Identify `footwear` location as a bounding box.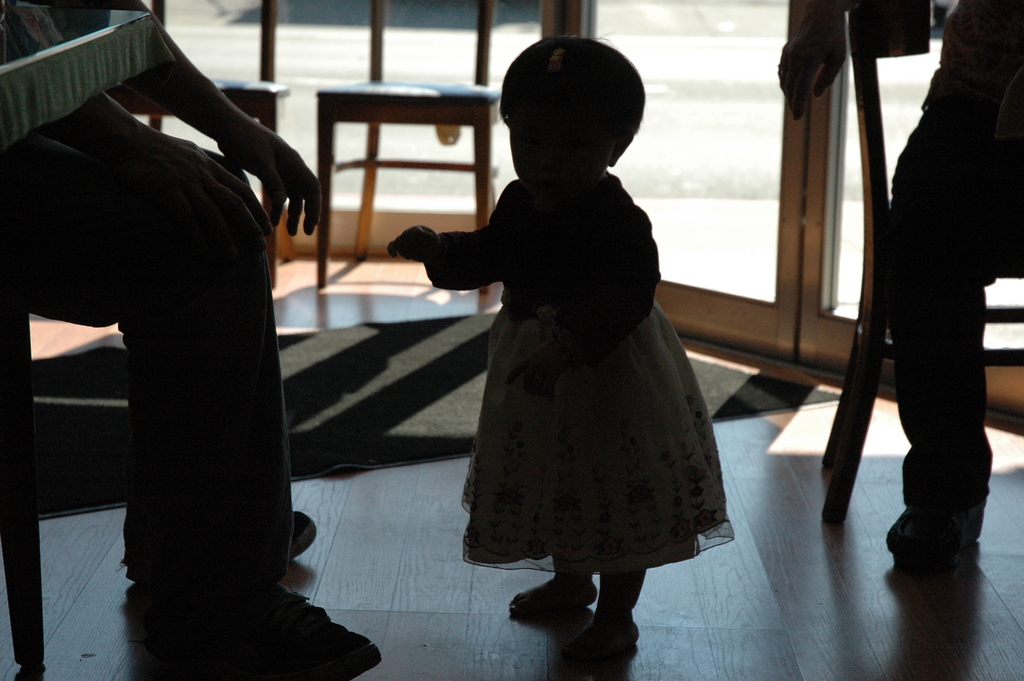
[x1=960, y1=54, x2=1023, y2=142].
